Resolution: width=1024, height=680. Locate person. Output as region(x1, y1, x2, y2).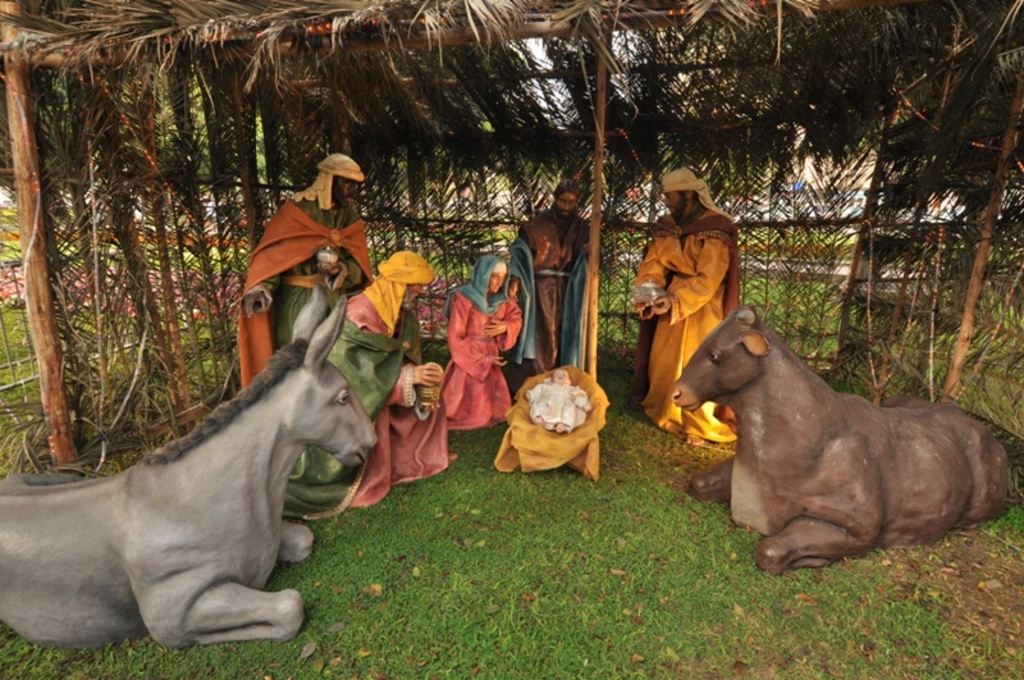
region(283, 252, 460, 516).
